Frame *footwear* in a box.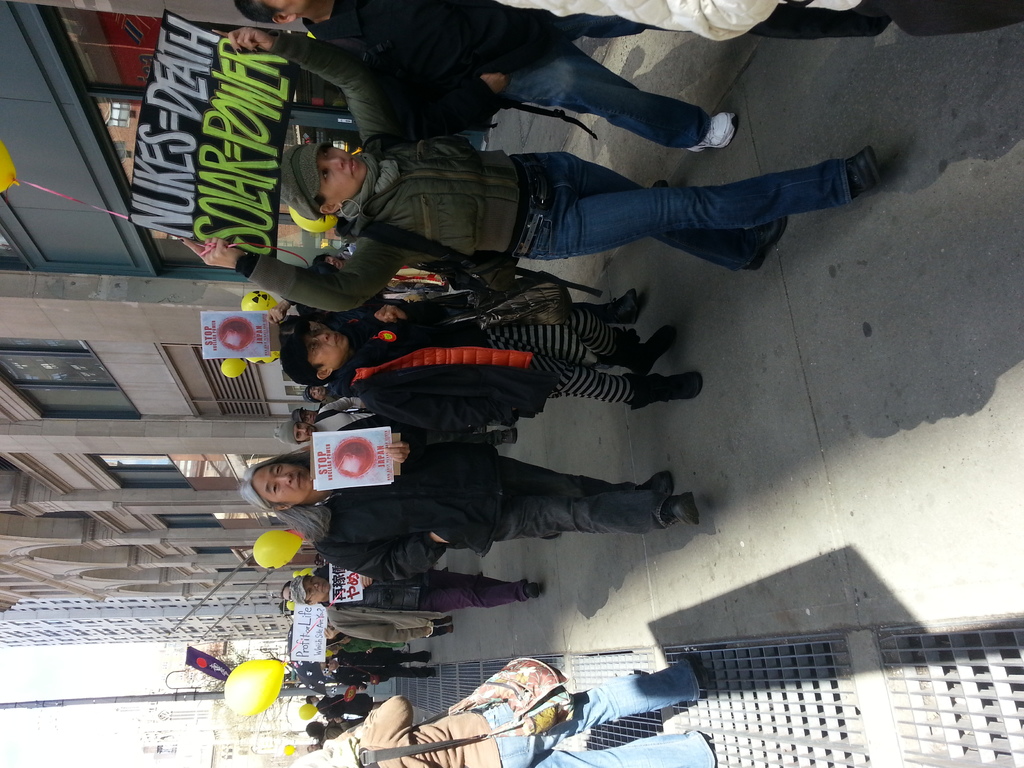
region(846, 147, 882, 200).
